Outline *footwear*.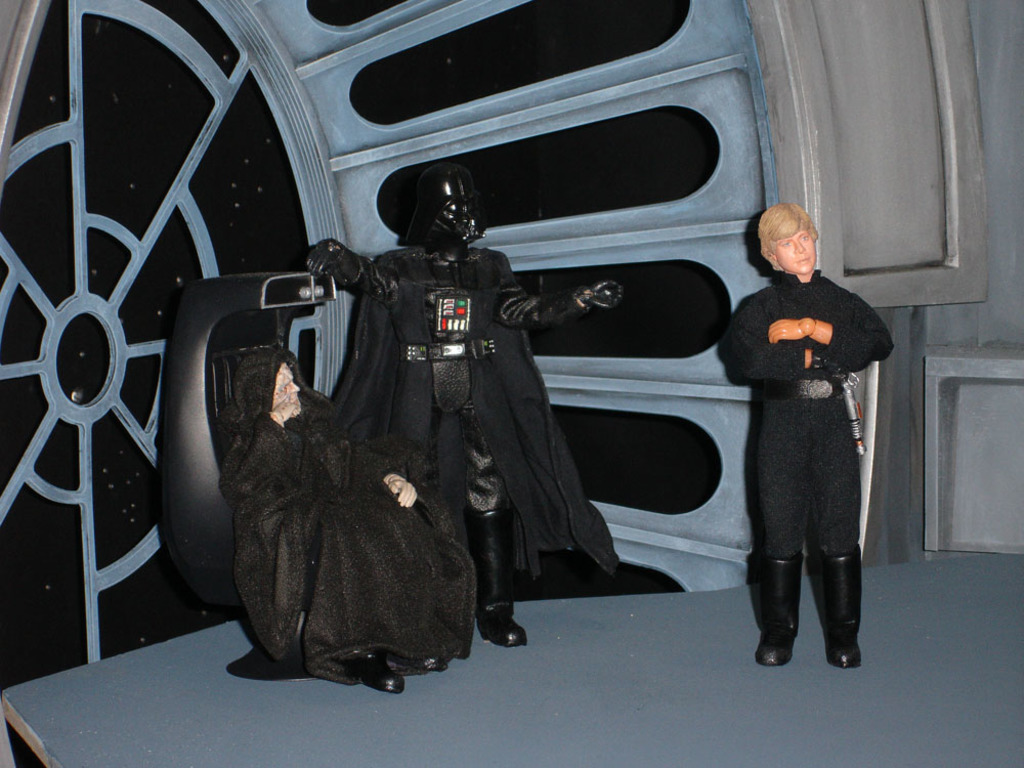
Outline: select_region(333, 642, 407, 696).
